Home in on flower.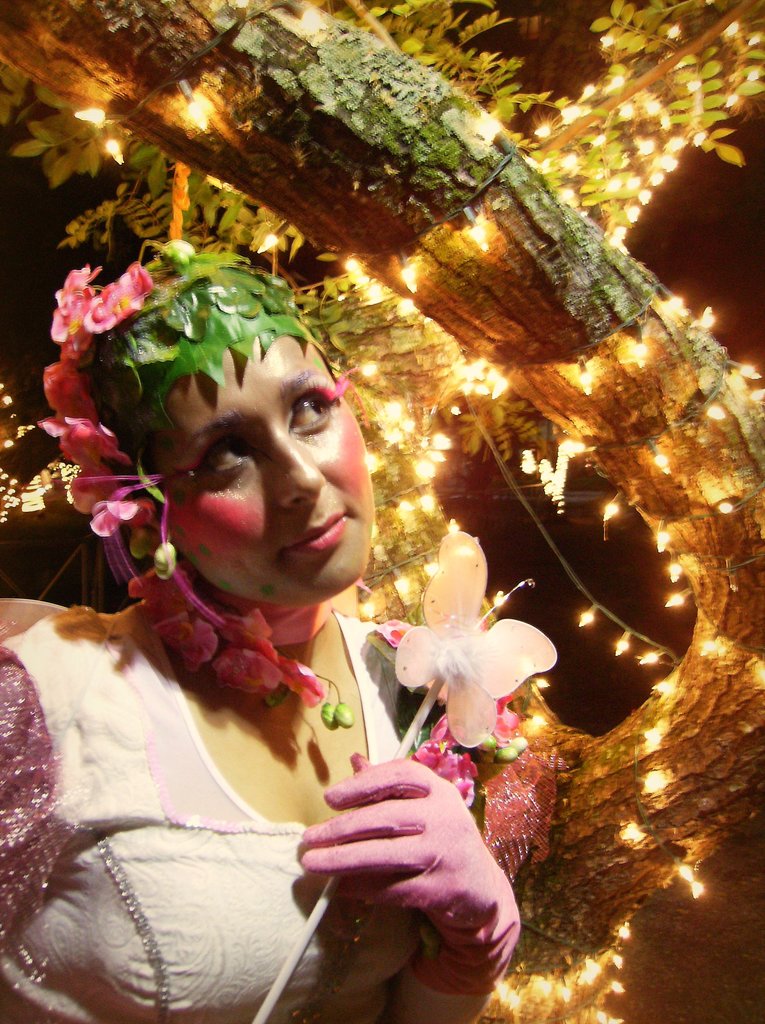
Homed in at x1=129 y1=566 x2=193 y2=620.
